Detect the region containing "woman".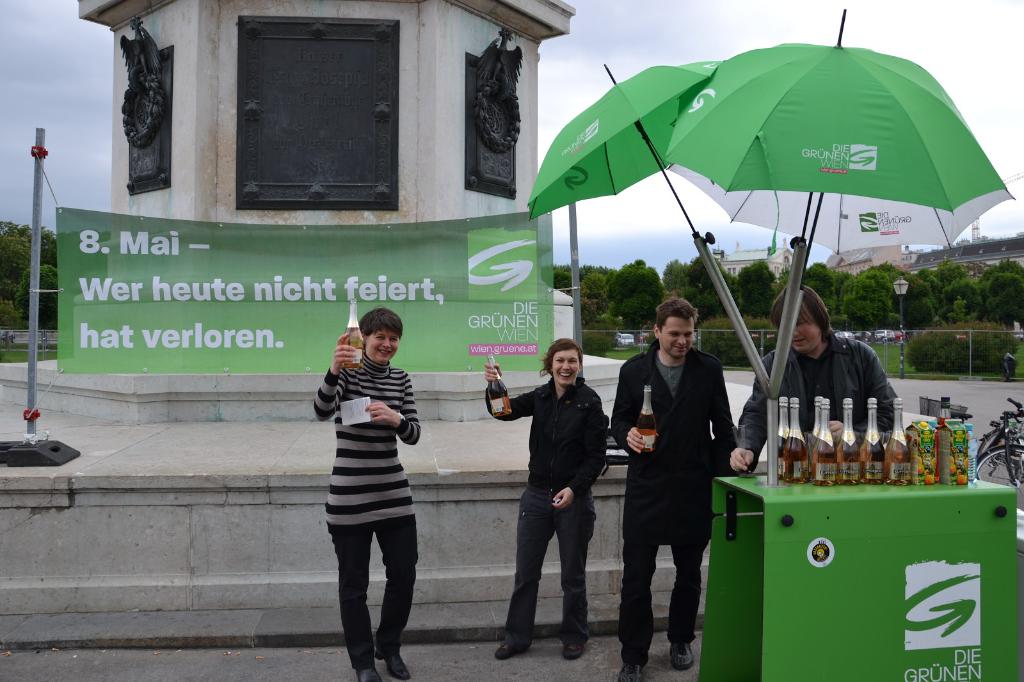
region(312, 306, 420, 681).
